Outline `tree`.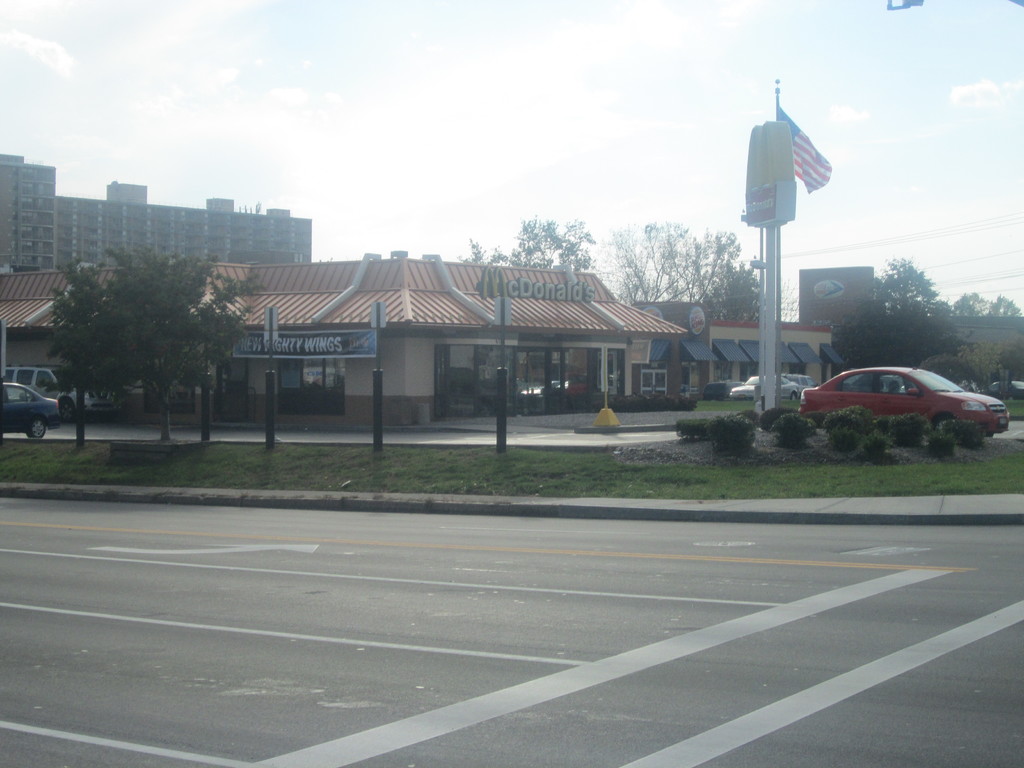
Outline: x1=999, y1=344, x2=1023, y2=380.
